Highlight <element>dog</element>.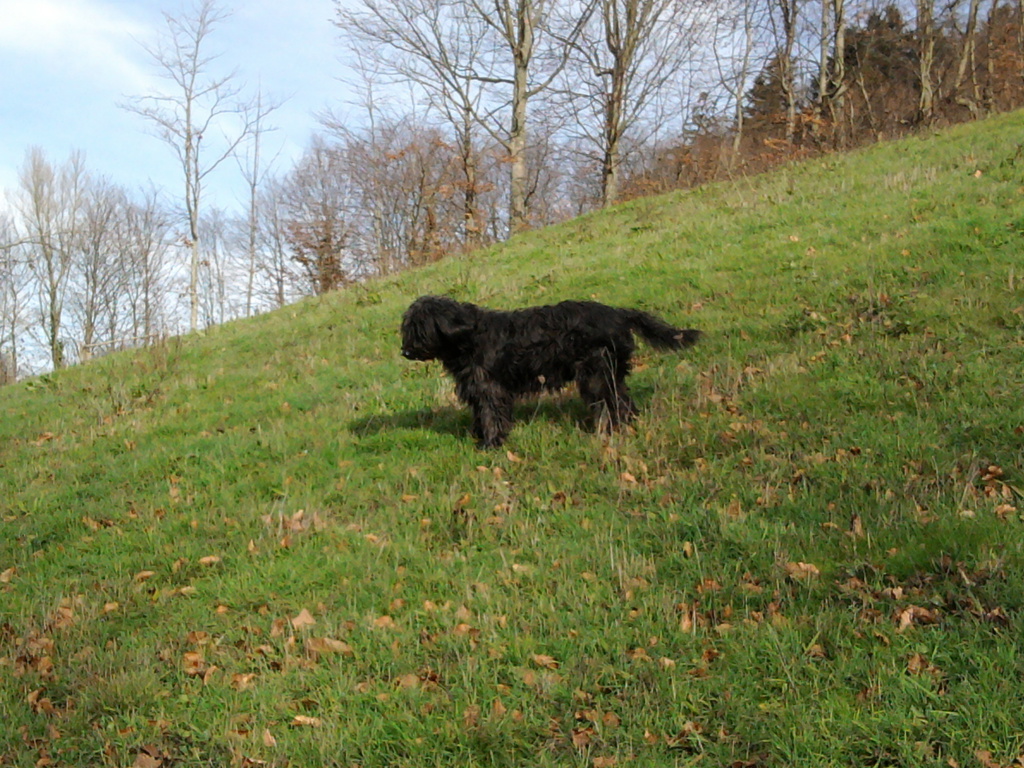
Highlighted region: (399,290,710,431).
